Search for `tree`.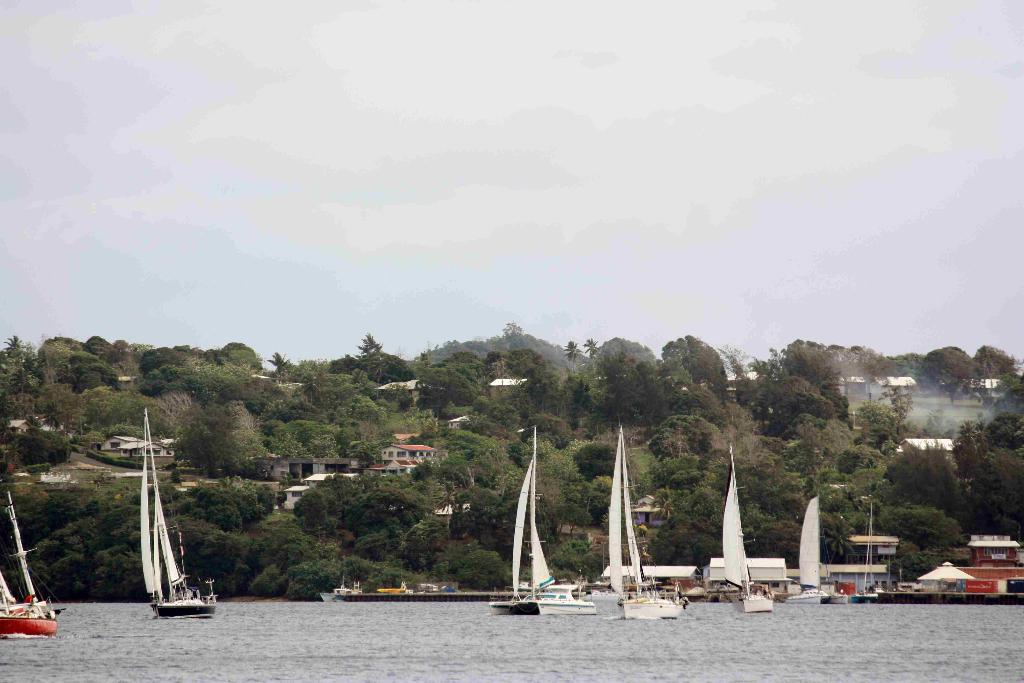
Found at [983,336,1018,407].
